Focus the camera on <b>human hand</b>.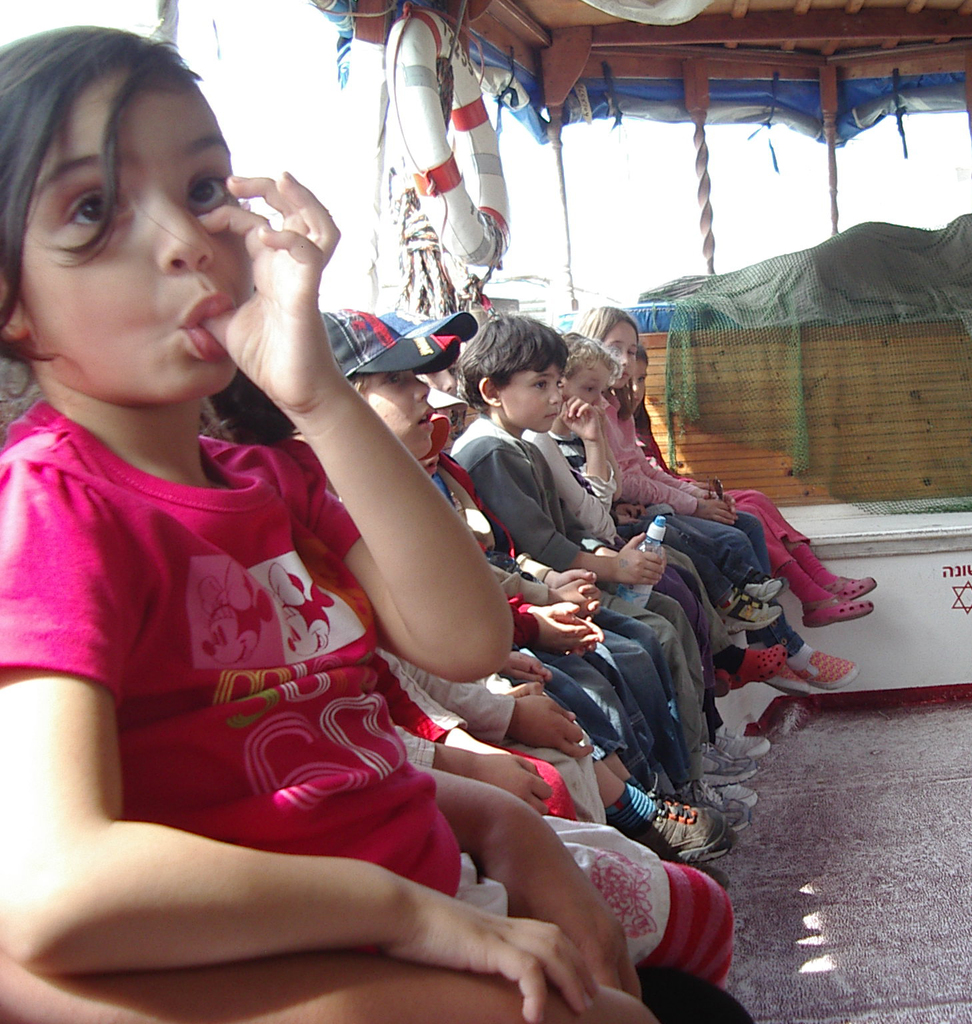
Focus region: x1=613 y1=514 x2=636 y2=529.
